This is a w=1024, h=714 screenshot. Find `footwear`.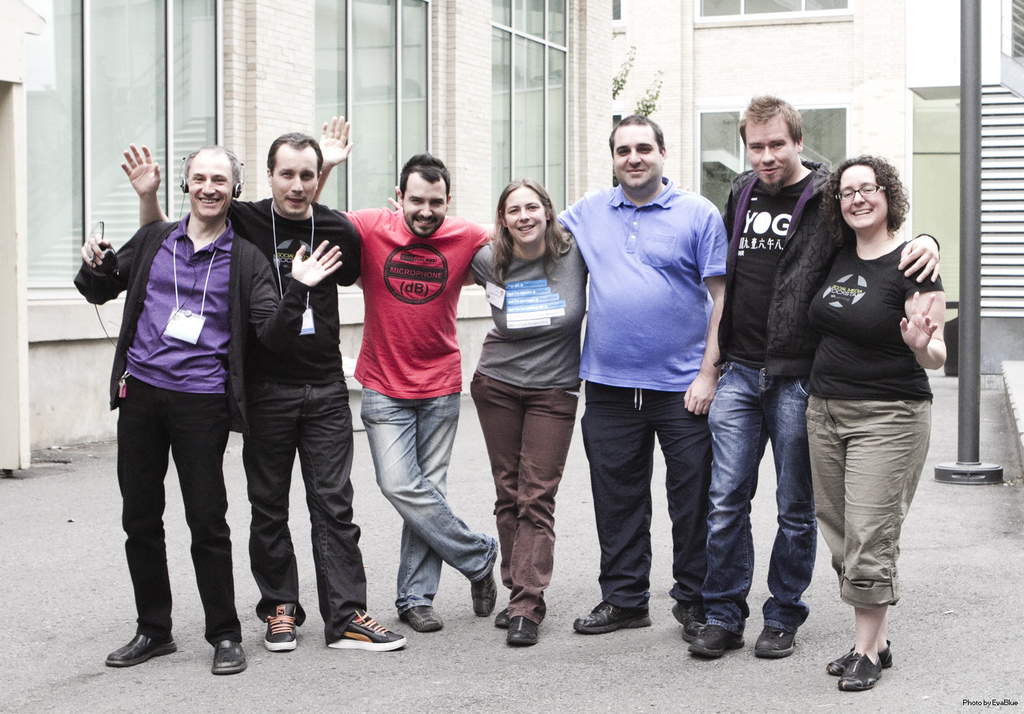
Bounding box: bbox=(210, 641, 259, 678).
